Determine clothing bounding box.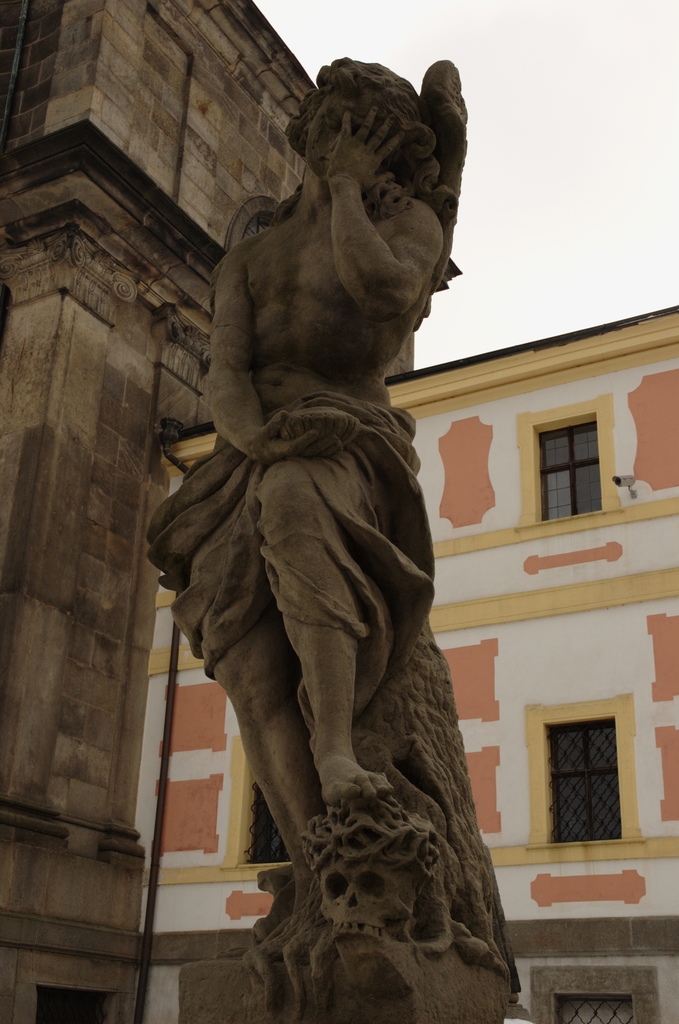
Determined: (left=147, top=385, right=434, bottom=721).
